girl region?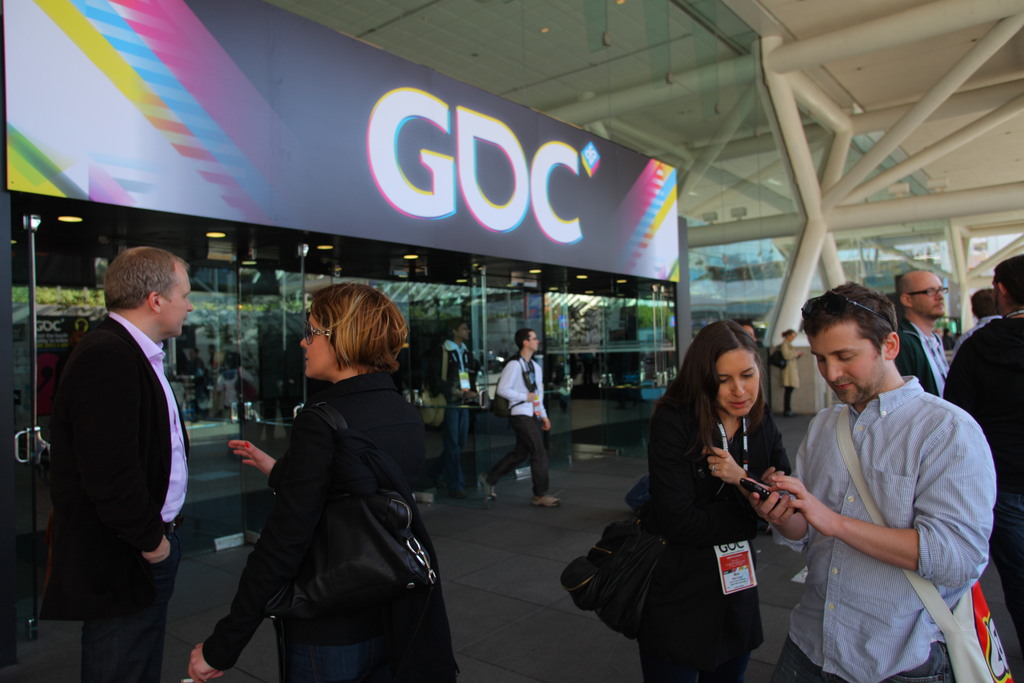
{"left": 641, "top": 317, "right": 794, "bottom": 682}
